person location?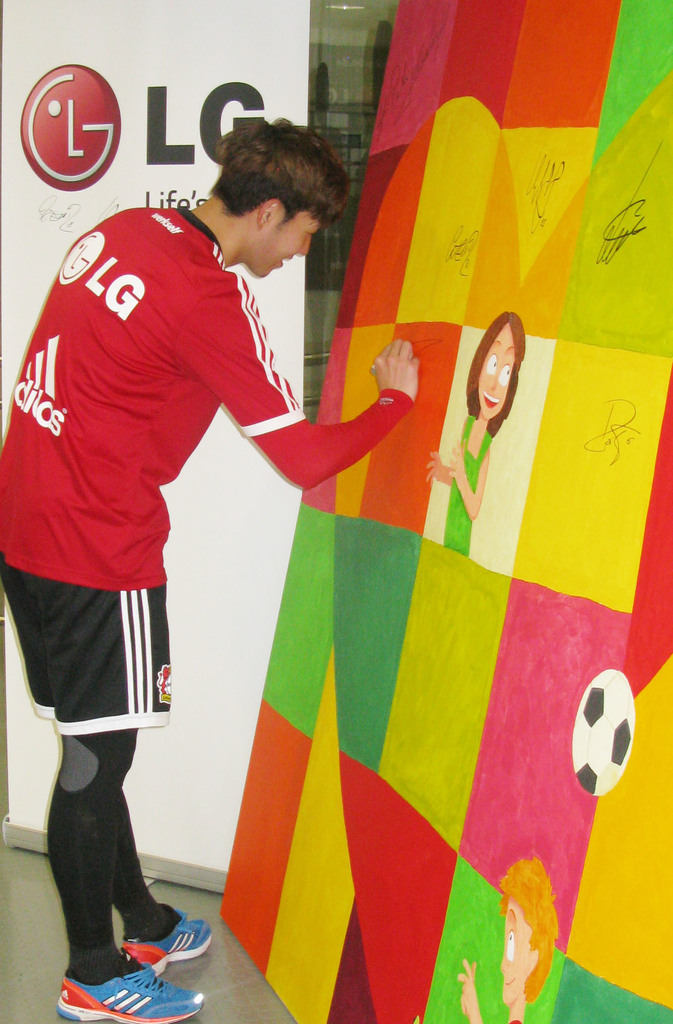
pyautogui.locateOnScreen(458, 862, 556, 1020)
